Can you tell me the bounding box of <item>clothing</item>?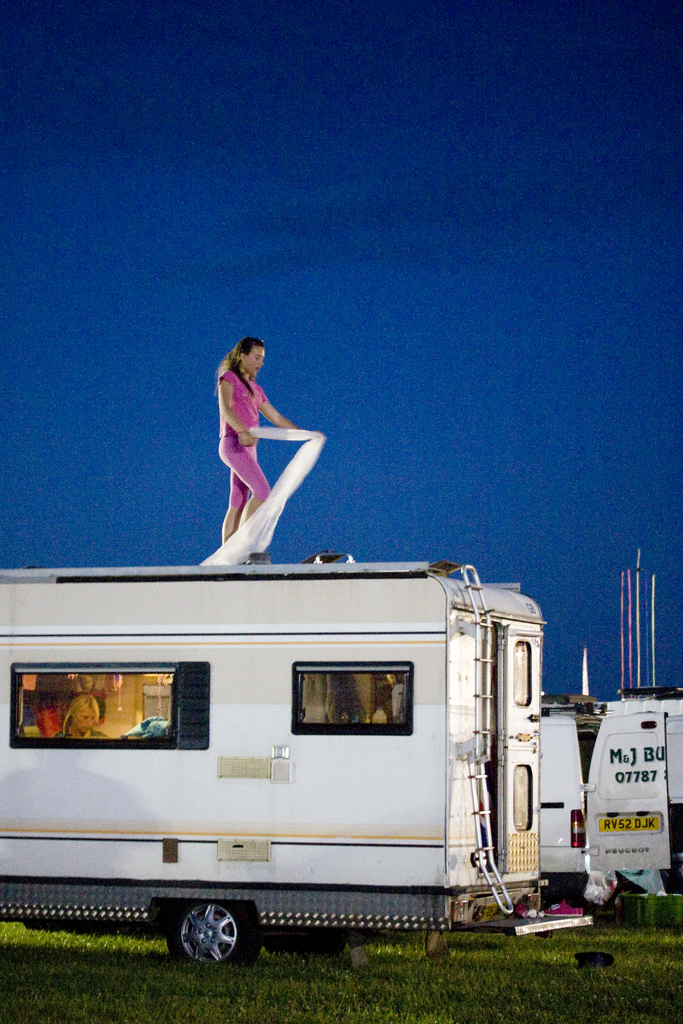
region(54, 729, 105, 739).
